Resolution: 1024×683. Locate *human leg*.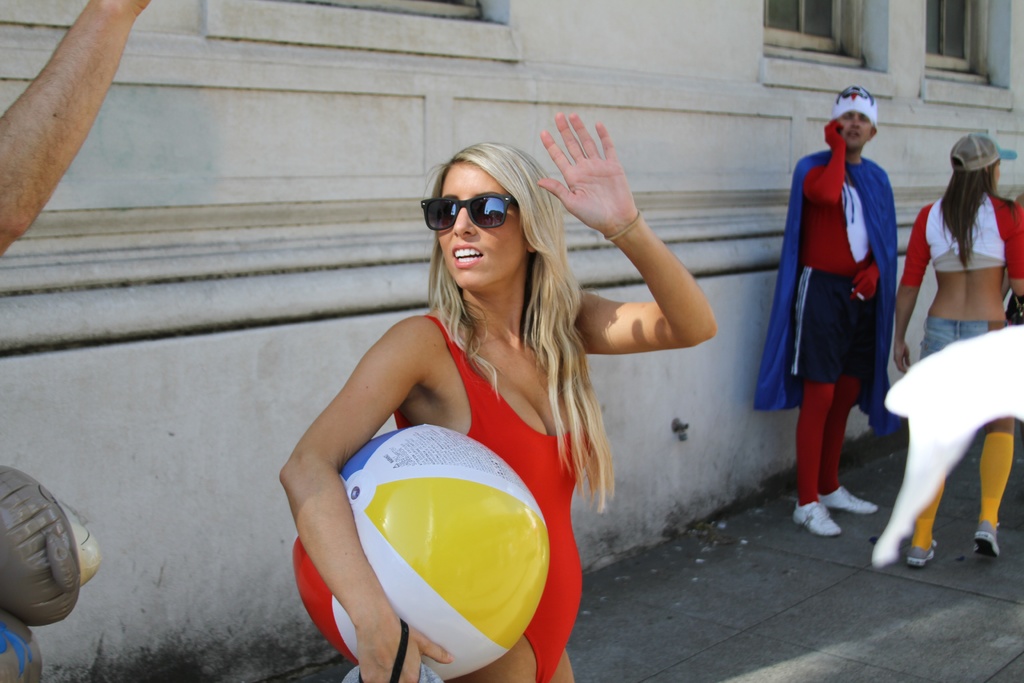
819 277 881 513.
